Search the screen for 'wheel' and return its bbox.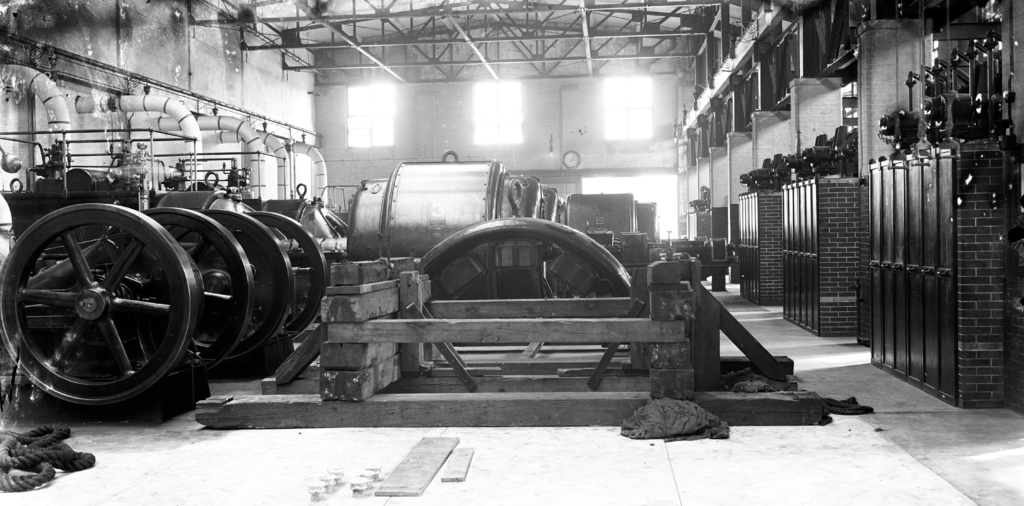
Found: [101, 203, 253, 368].
